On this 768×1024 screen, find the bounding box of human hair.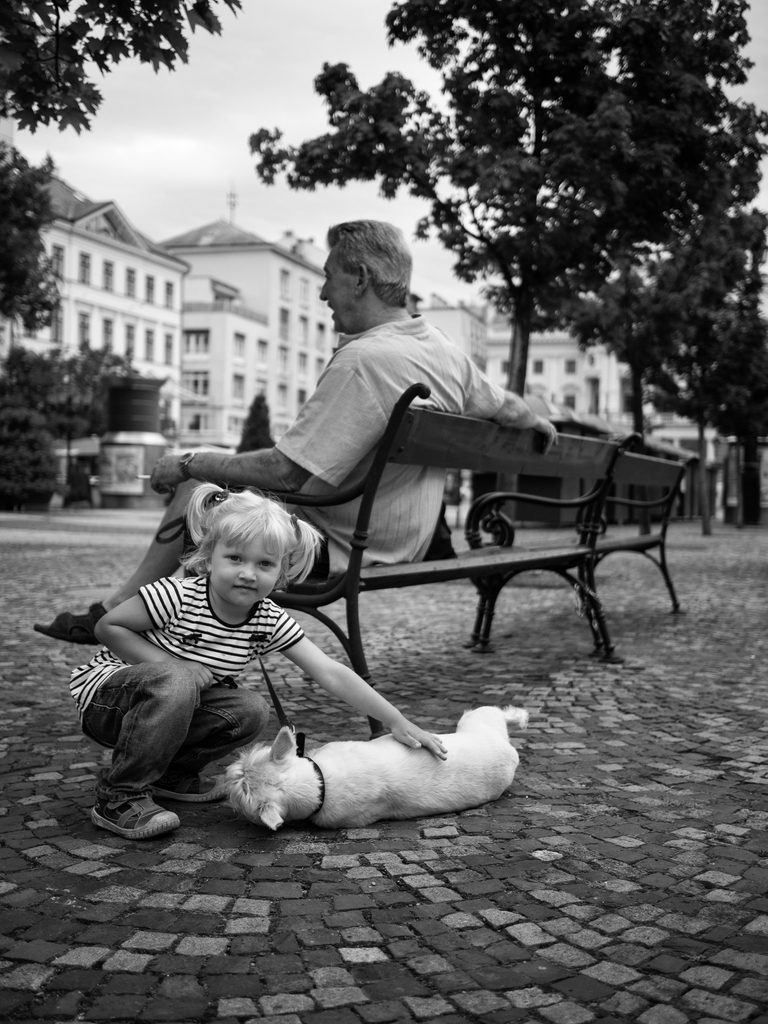
Bounding box: bbox(321, 212, 416, 309).
